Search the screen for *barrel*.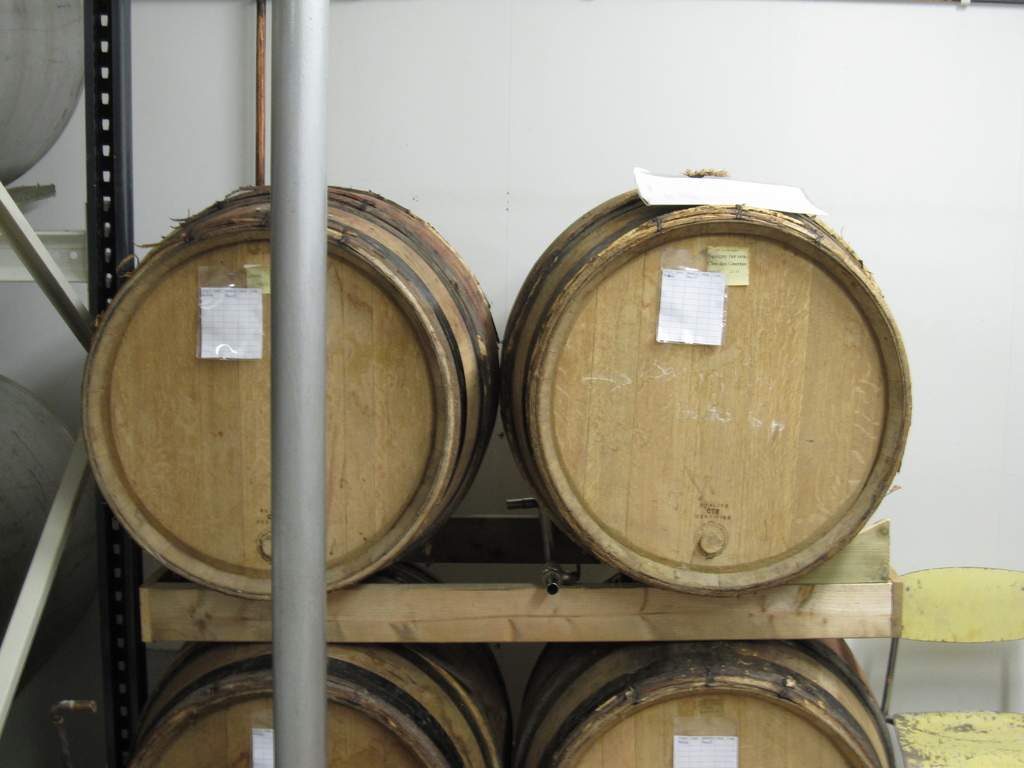
Found at box=[80, 175, 502, 595].
